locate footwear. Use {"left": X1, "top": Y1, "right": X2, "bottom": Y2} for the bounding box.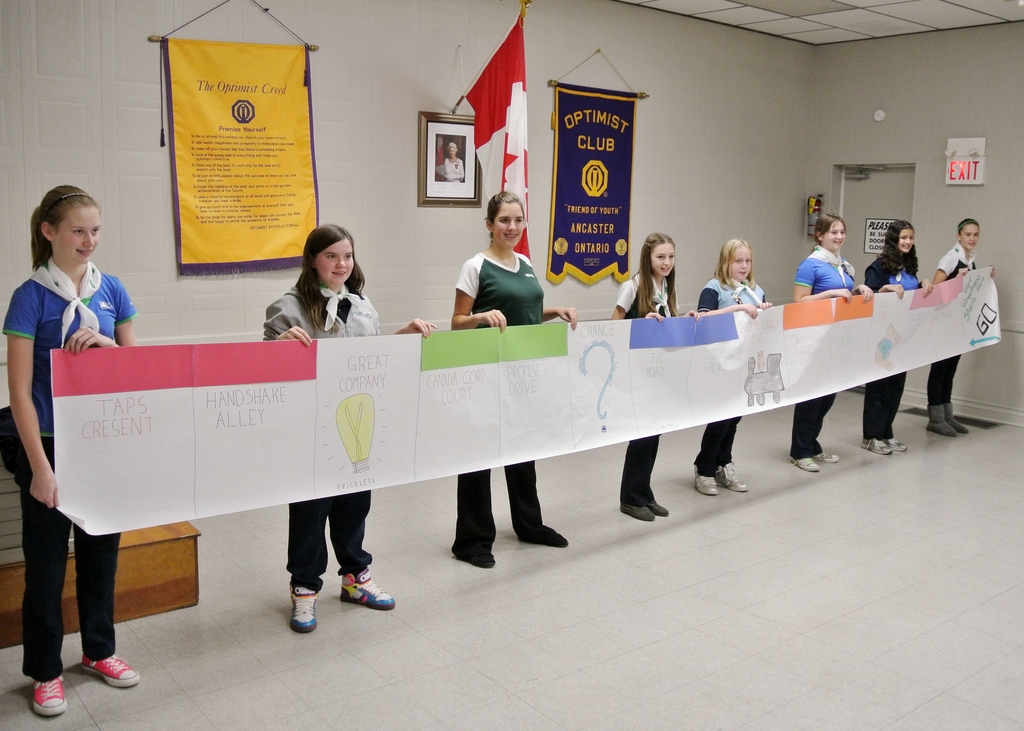
{"left": 693, "top": 464, "right": 721, "bottom": 495}.
